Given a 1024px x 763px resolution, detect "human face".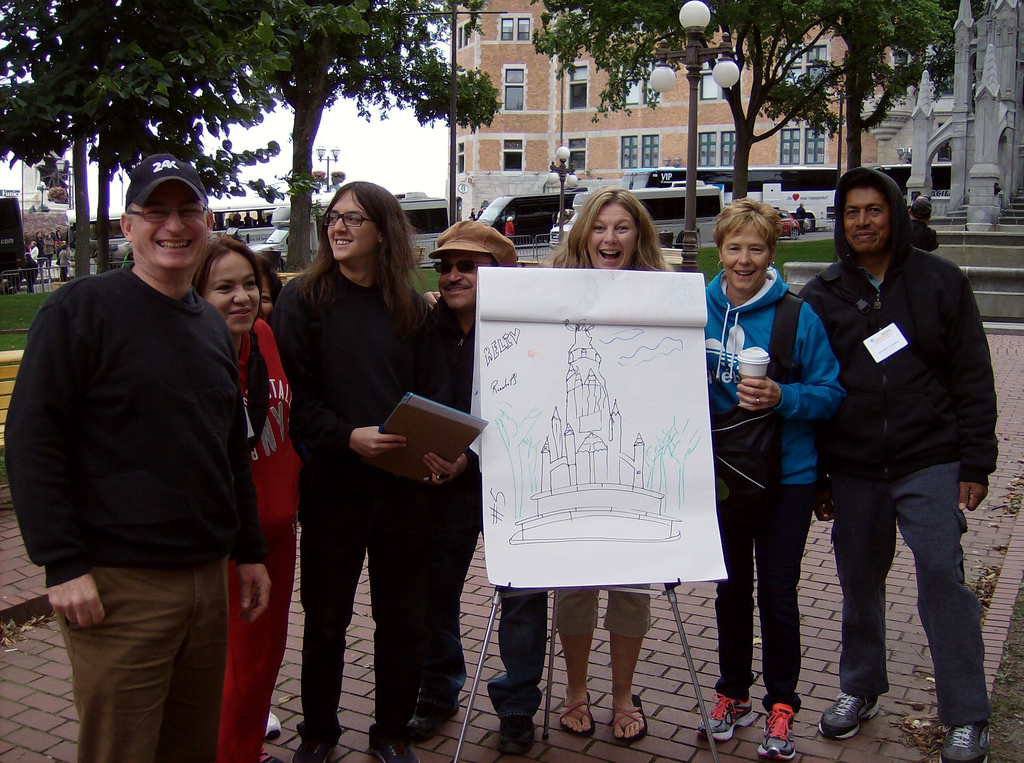
l=132, t=189, r=207, b=266.
